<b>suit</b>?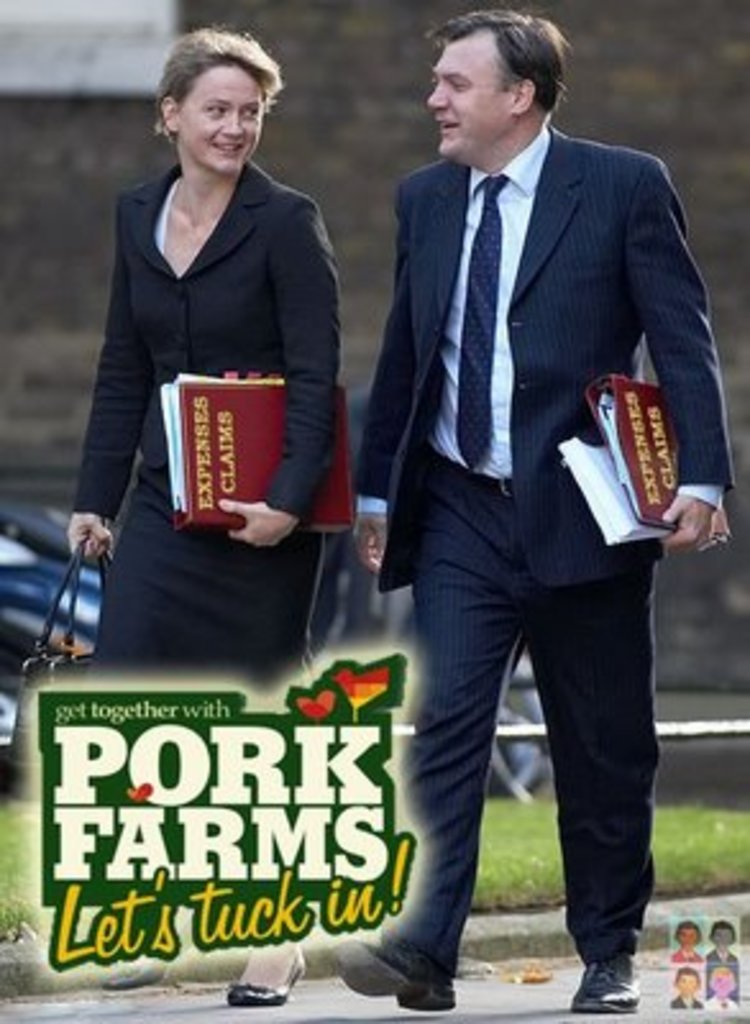
detection(64, 159, 338, 699)
